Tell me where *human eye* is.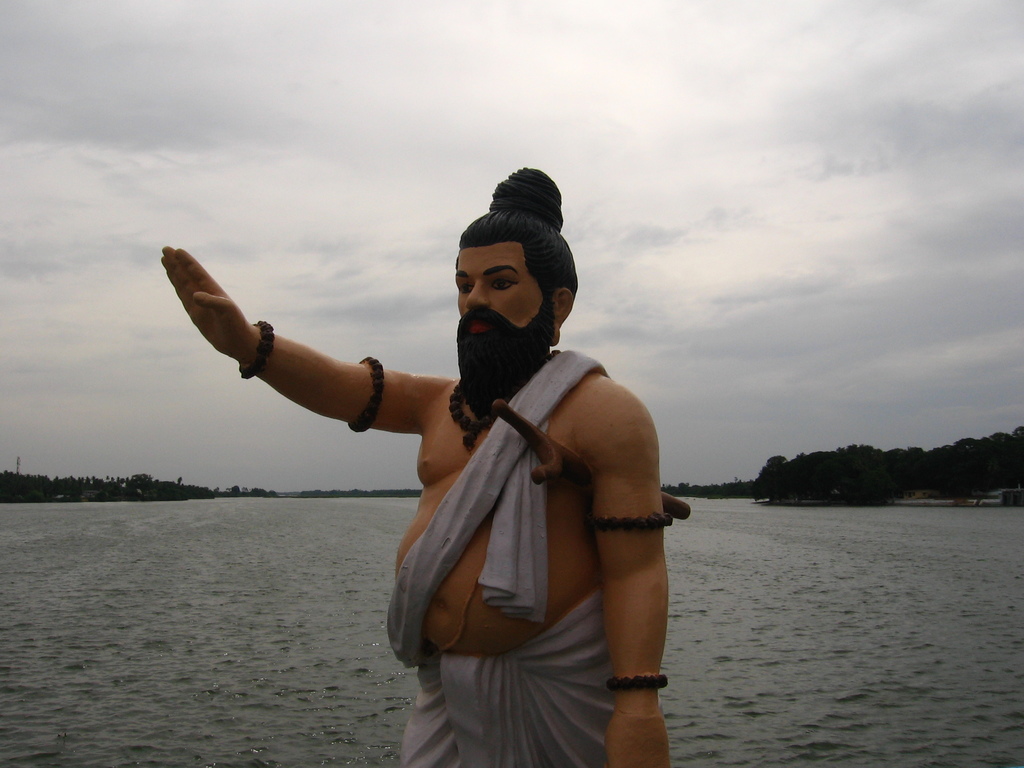
*human eye* is at box=[456, 280, 475, 296].
